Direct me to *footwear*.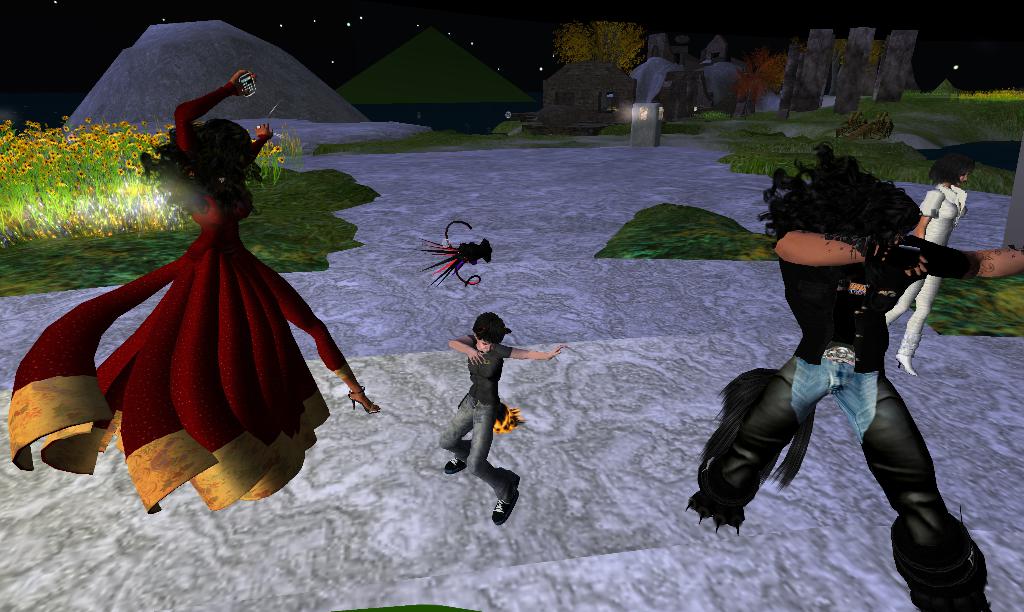
Direction: l=489, t=488, r=521, b=527.
